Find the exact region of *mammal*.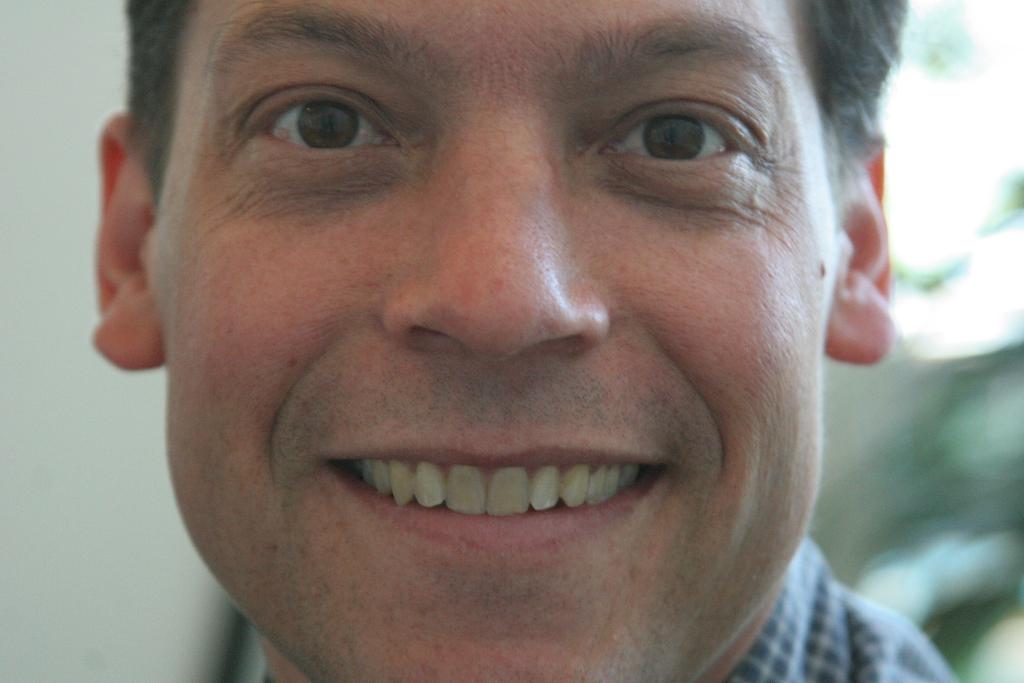
Exact region: (46,0,998,666).
